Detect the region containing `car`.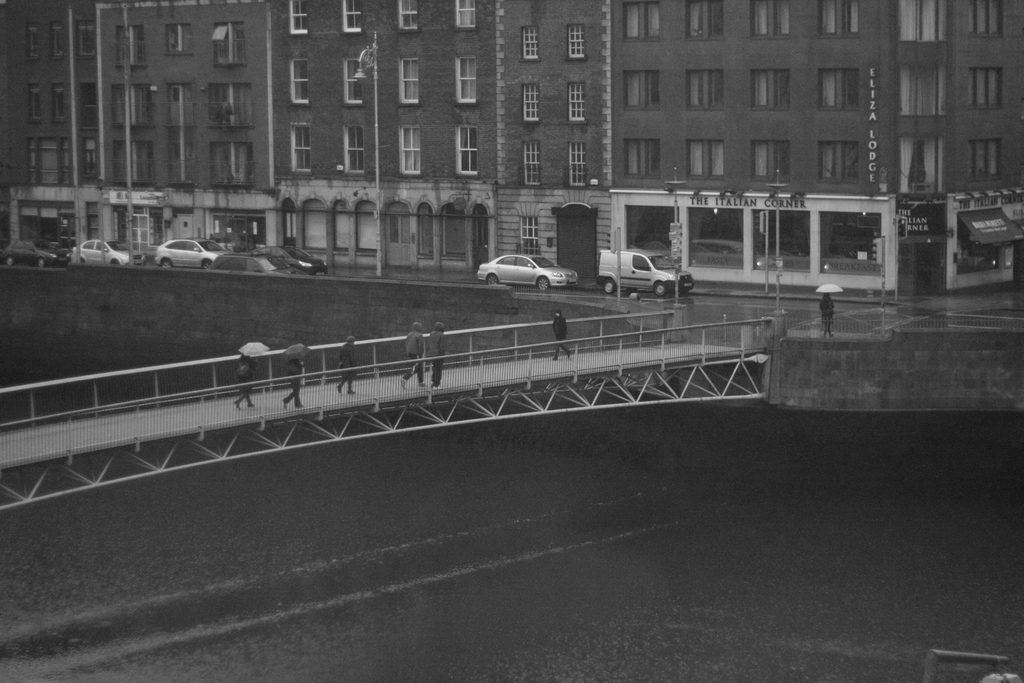
detection(70, 236, 144, 270).
